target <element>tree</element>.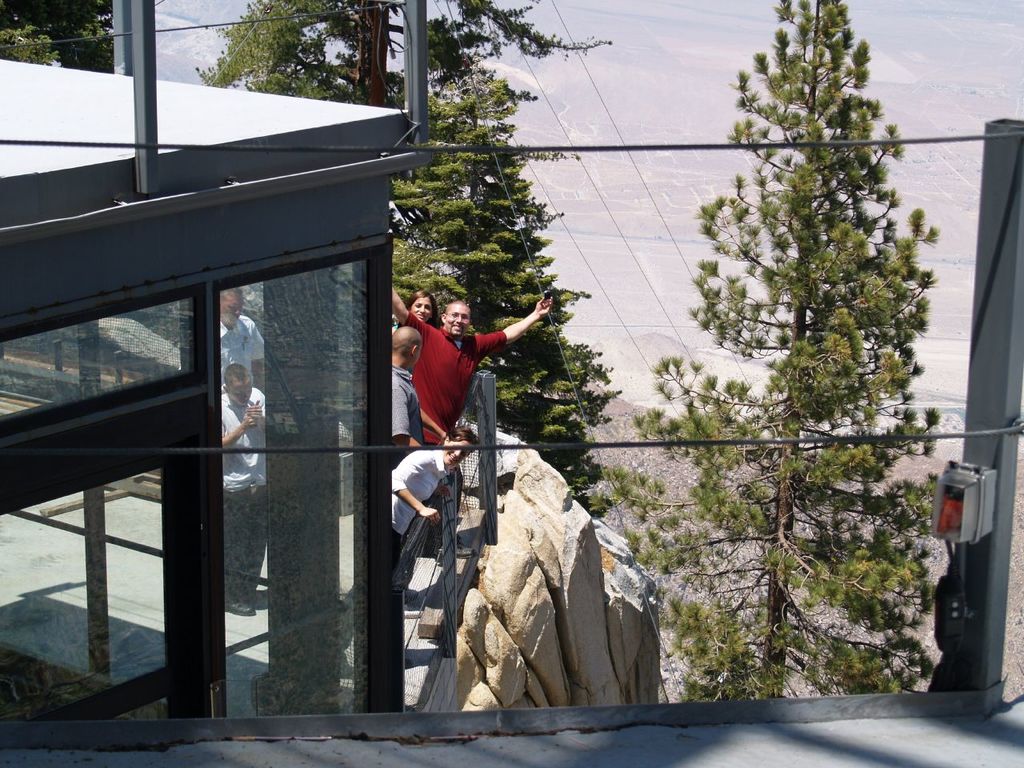
Target region: select_region(196, 0, 630, 526).
